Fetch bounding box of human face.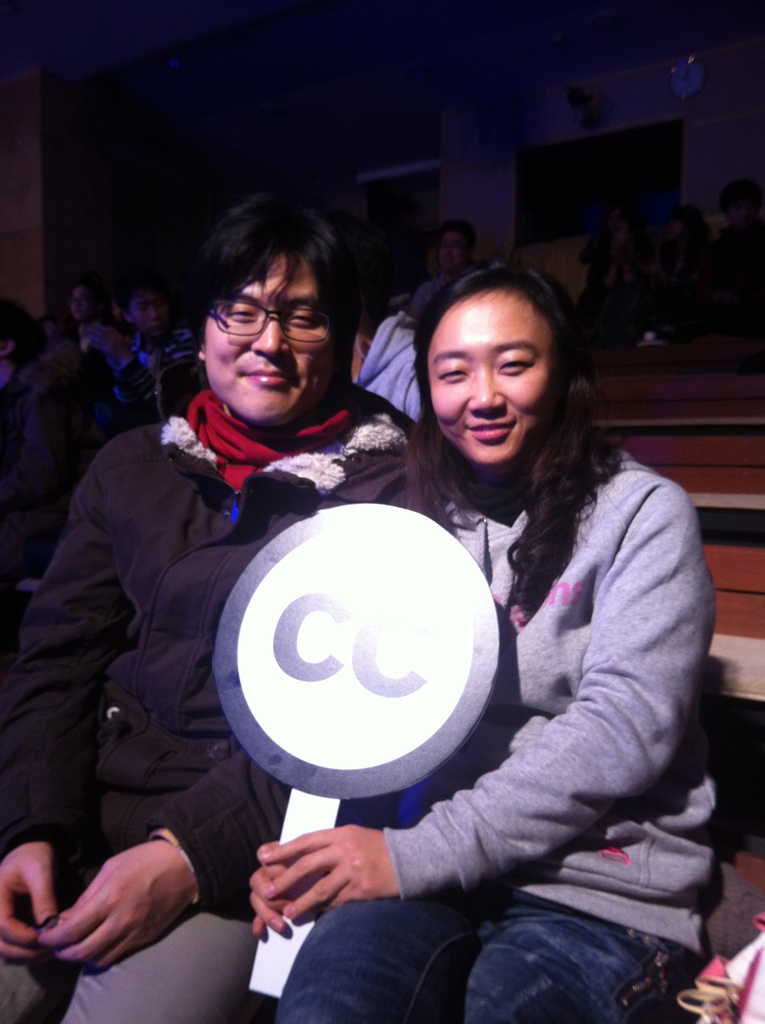
Bbox: [x1=202, y1=252, x2=331, y2=428].
